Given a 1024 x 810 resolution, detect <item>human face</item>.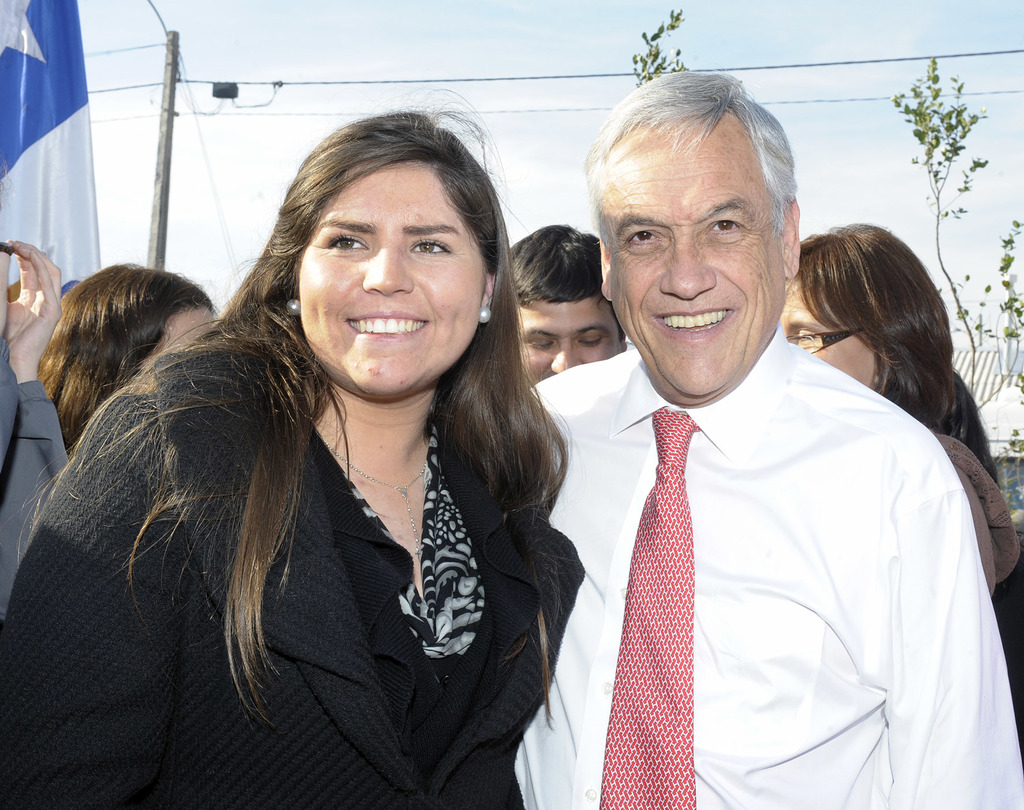
left=788, top=287, right=878, bottom=388.
